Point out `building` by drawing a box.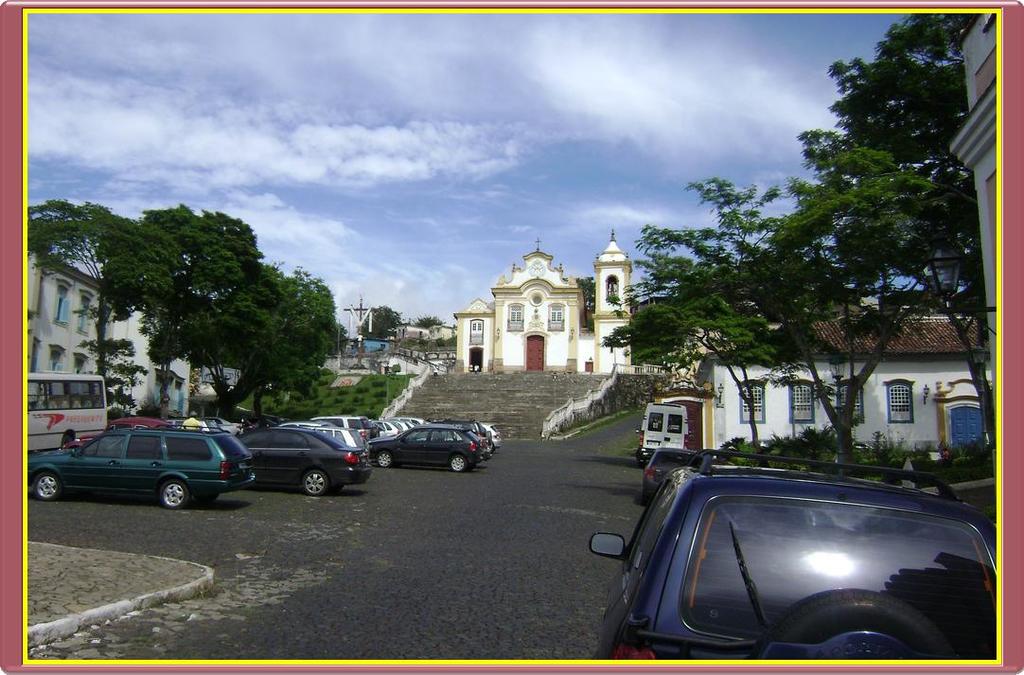
450 234 634 378.
